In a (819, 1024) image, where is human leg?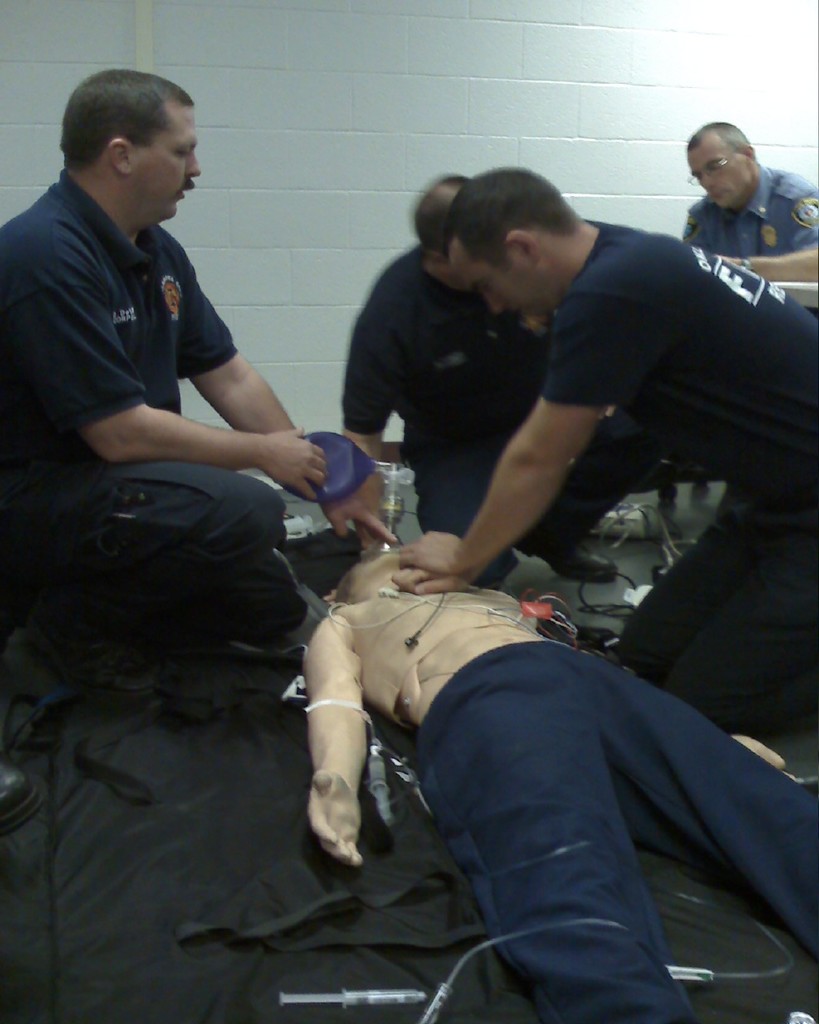
606:675:818:967.
